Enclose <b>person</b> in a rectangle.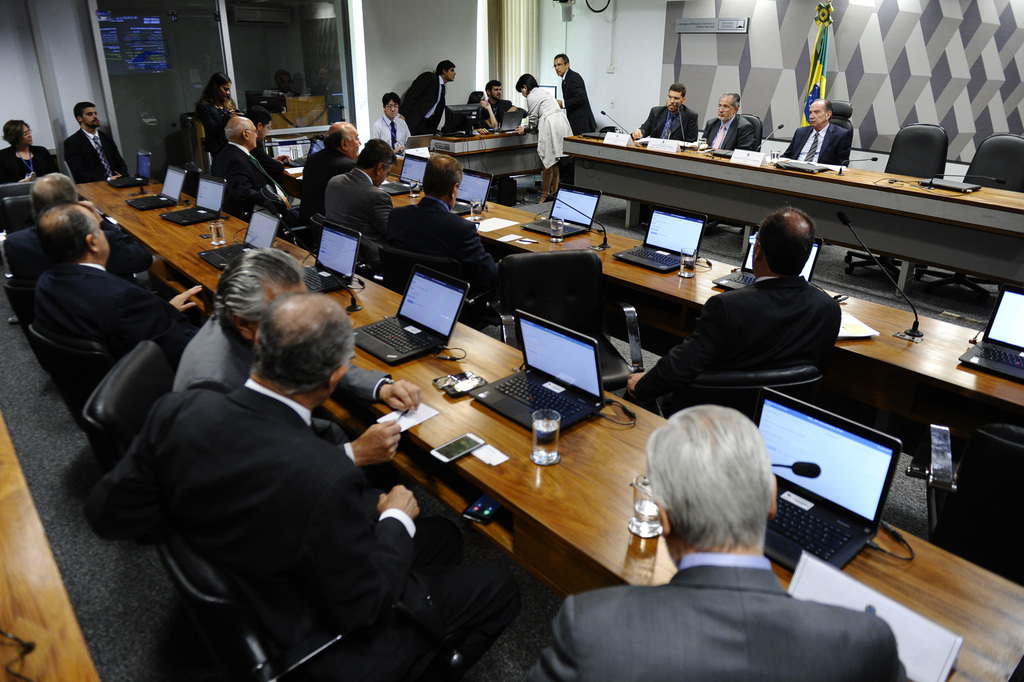
region(16, 204, 209, 341).
